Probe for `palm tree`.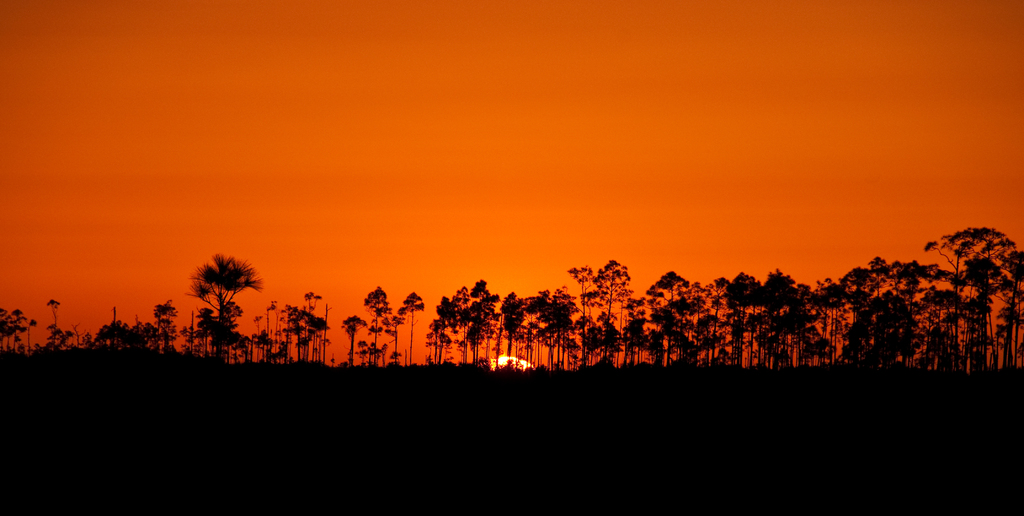
Probe result: box=[710, 275, 776, 375].
